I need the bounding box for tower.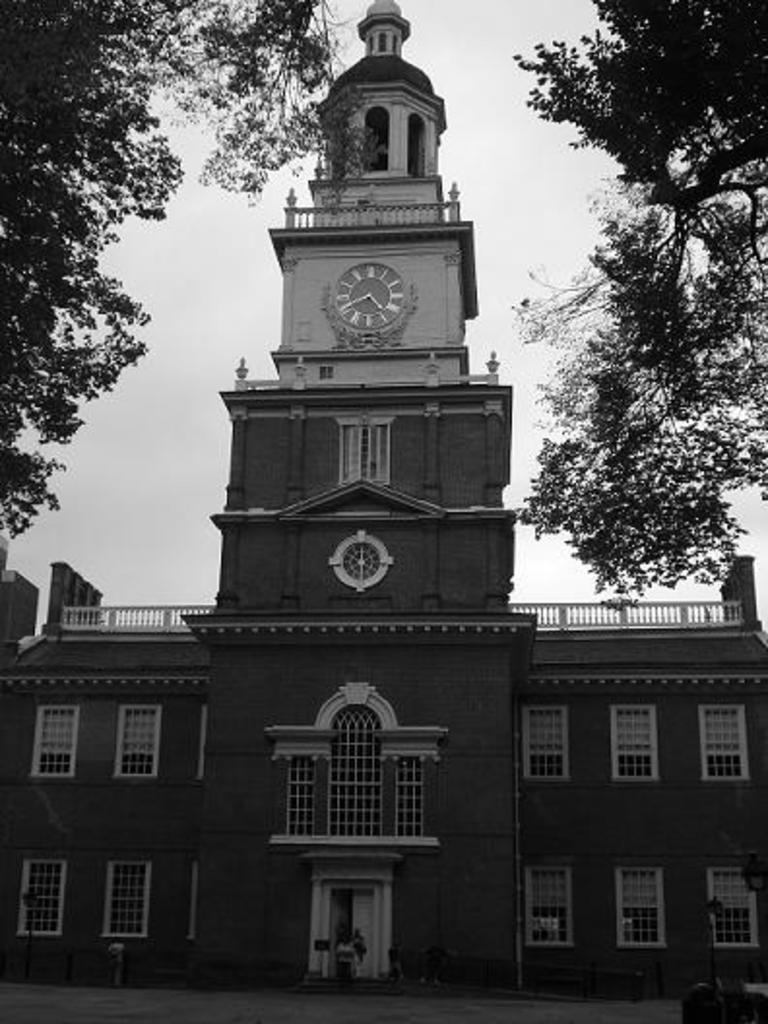
Here it is: {"x1": 176, "y1": 0, "x2": 551, "y2": 999}.
